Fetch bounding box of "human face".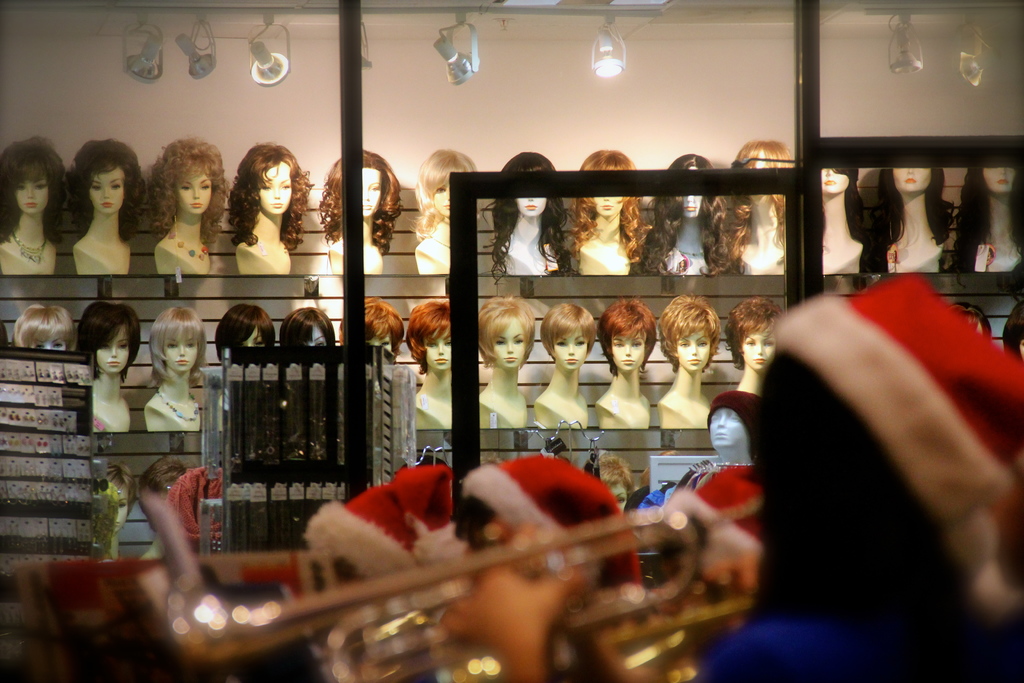
Bbox: 244:329:262:345.
